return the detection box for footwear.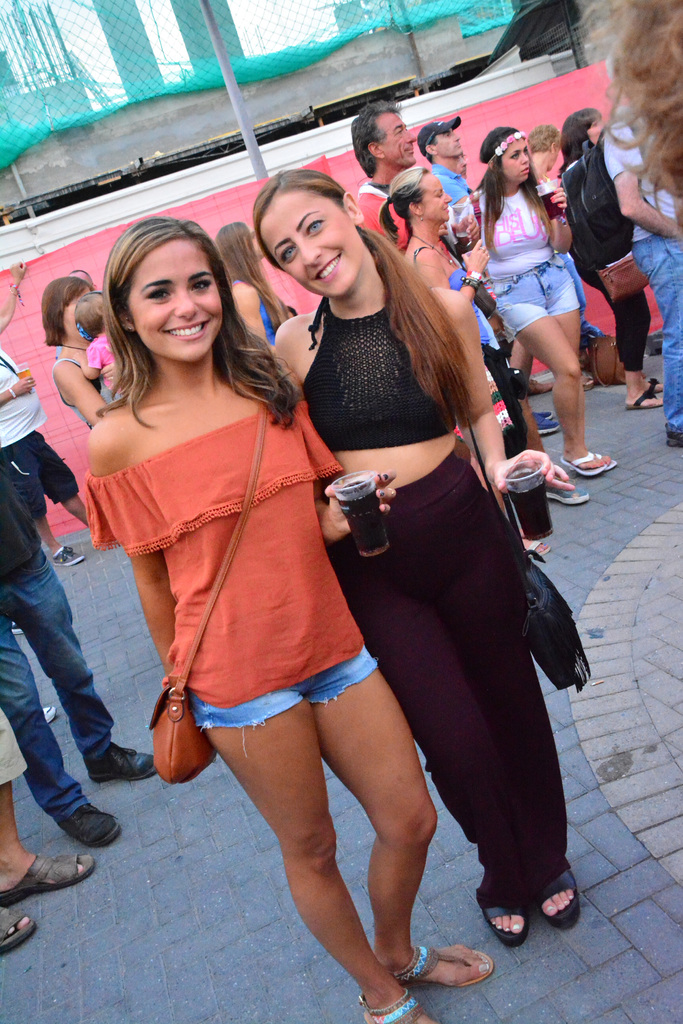
{"left": 530, "top": 408, "right": 559, "bottom": 435}.
